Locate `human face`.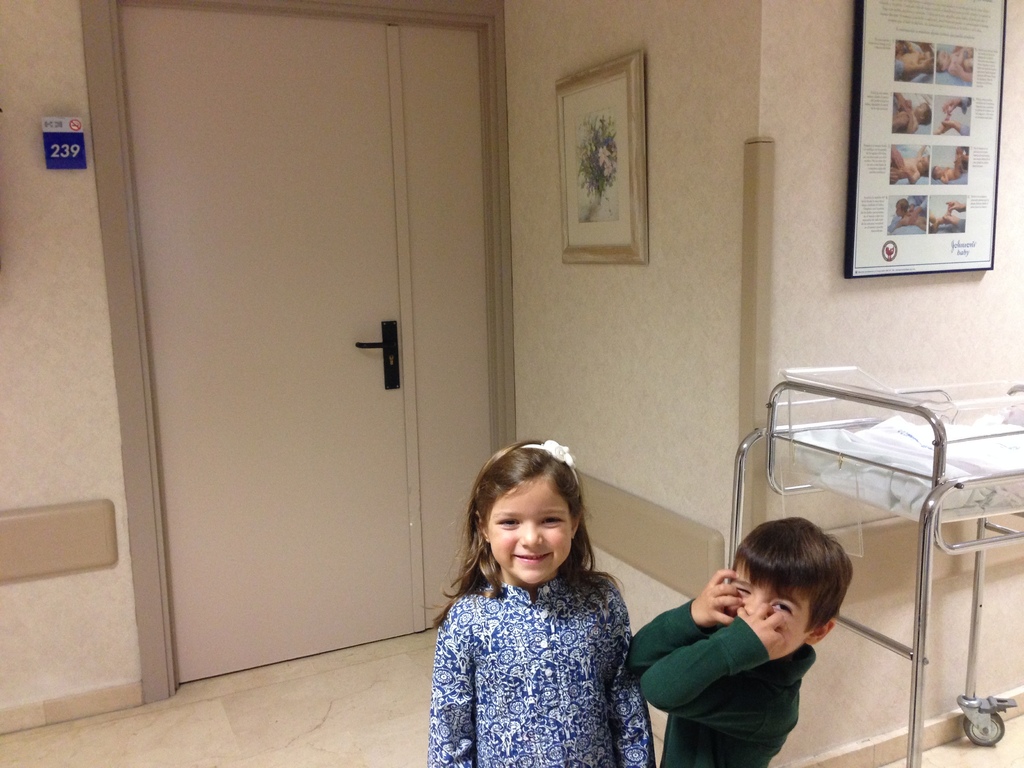
Bounding box: (733, 557, 814, 653).
